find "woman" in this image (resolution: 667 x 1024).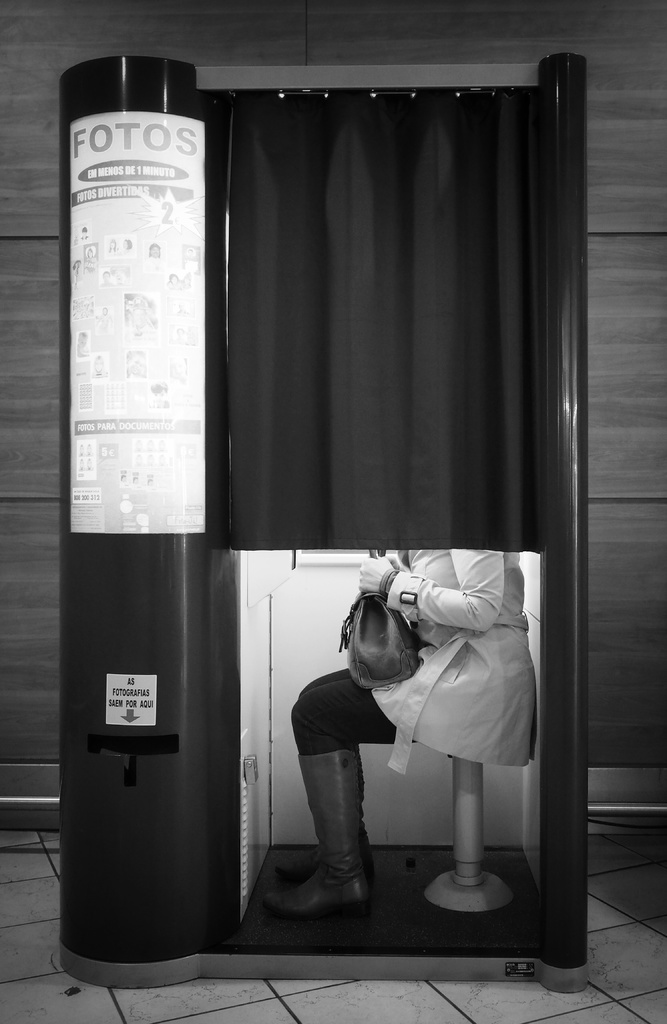
(146,243,160,260).
